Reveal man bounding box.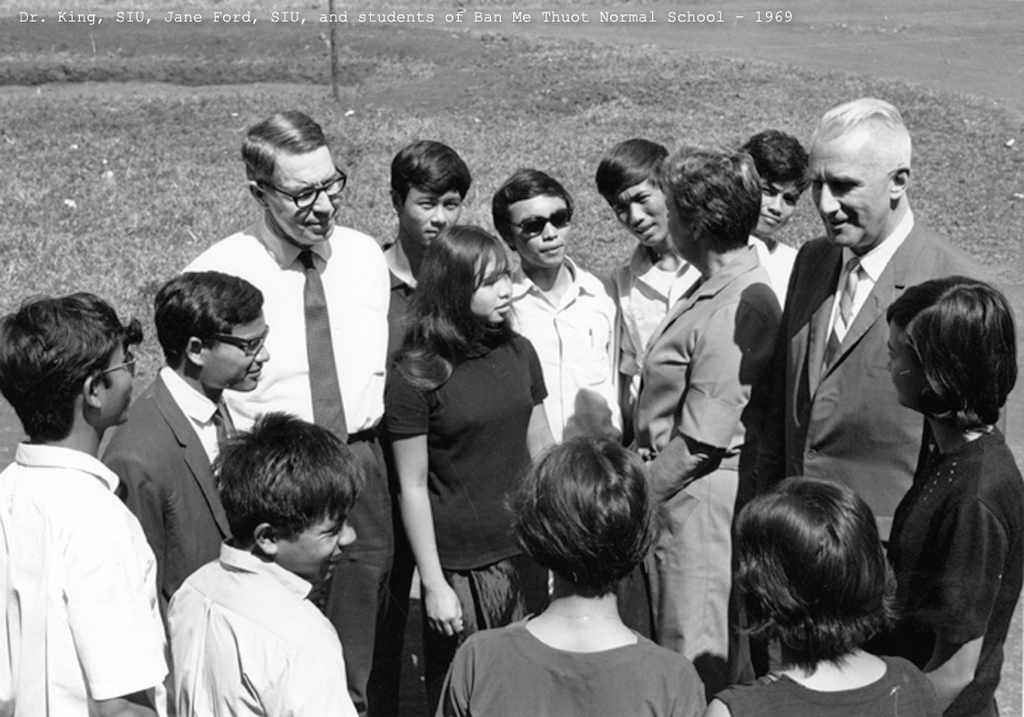
Revealed: region(754, 98, 1008, 571).
